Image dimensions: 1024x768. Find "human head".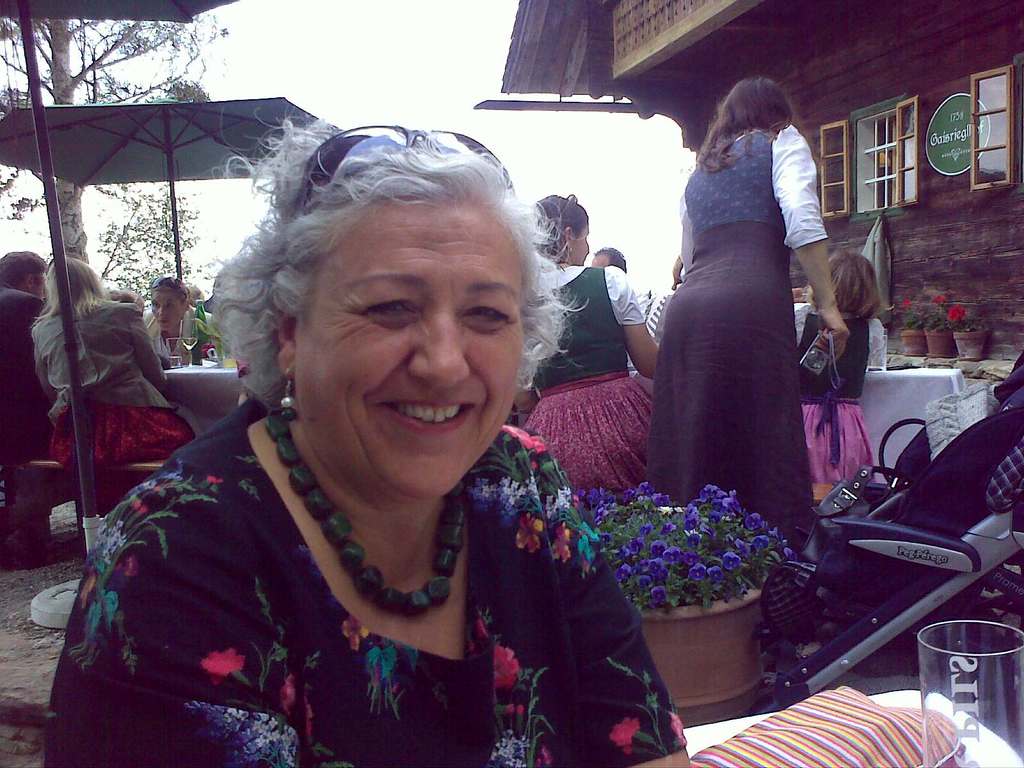
pyautogui.locateOnScreen(214, 134, 544, 452).
